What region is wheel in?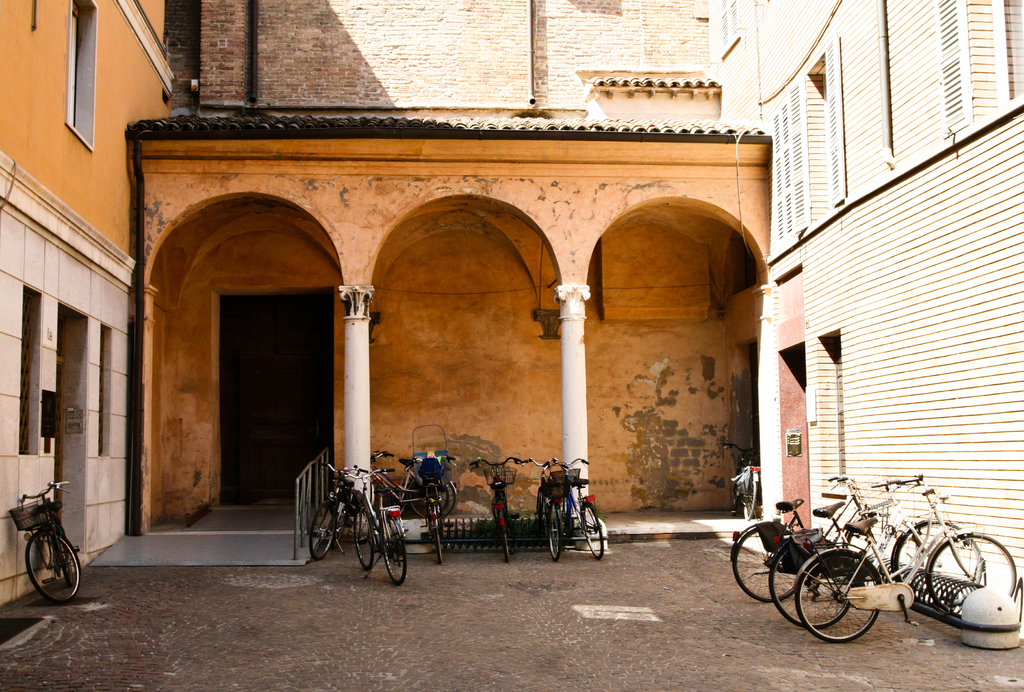
crop(796, 548, 883, 643).
